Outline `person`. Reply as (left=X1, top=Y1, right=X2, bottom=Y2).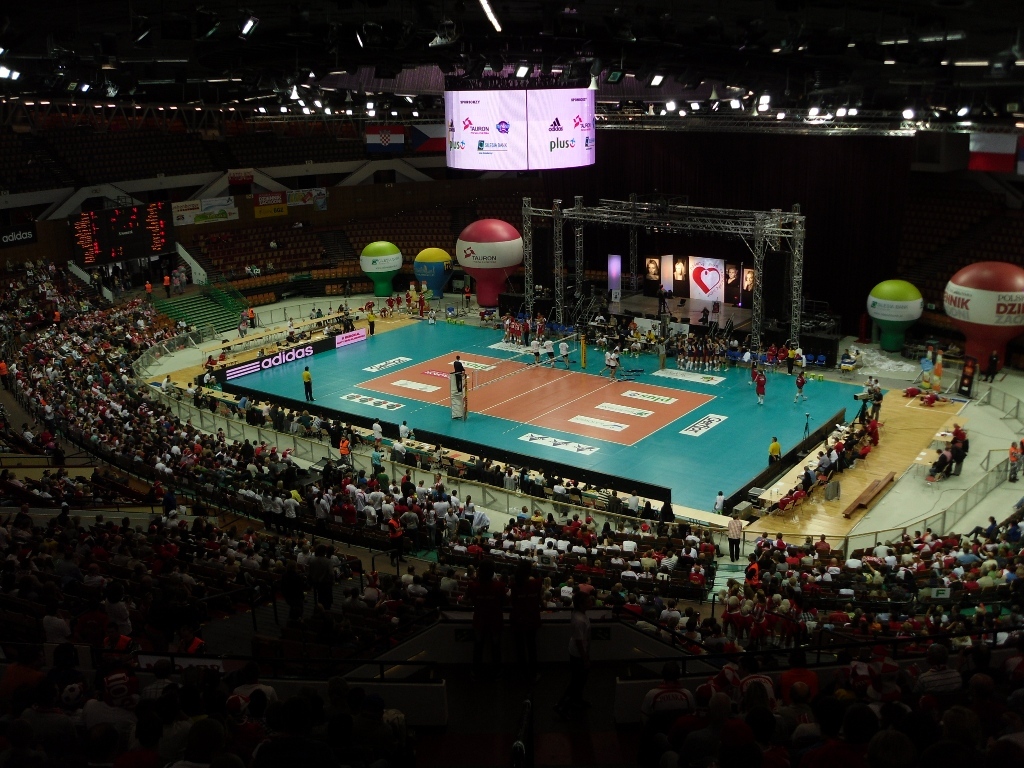
(left=333, top=427, right=340, bottom=437).
